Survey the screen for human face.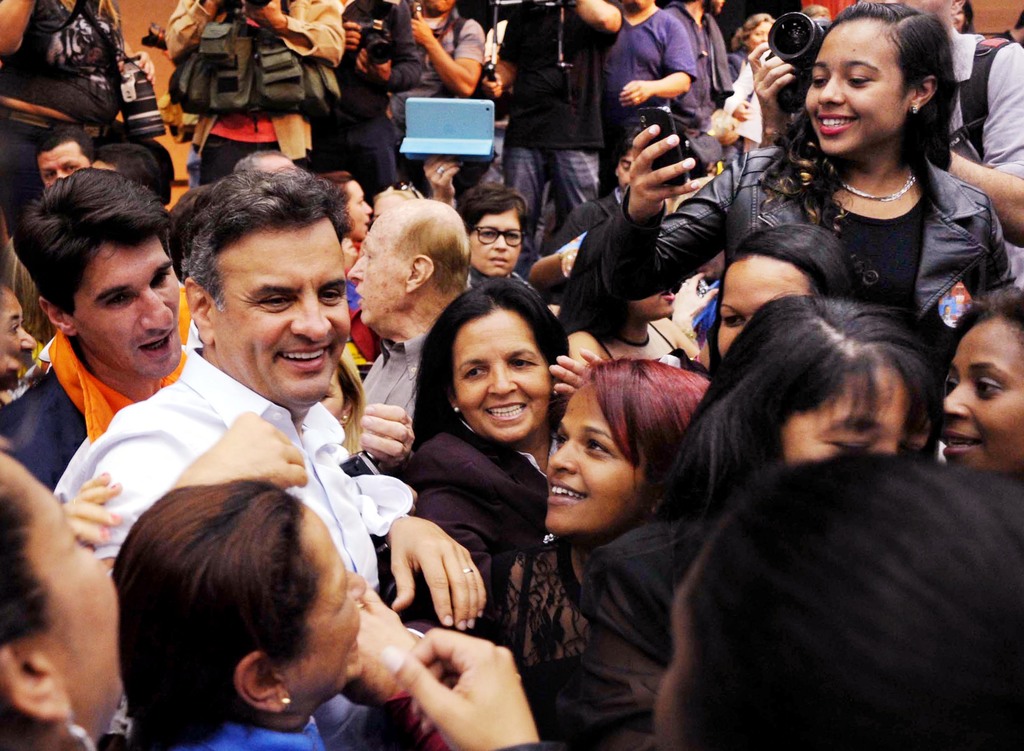
Survey found: [x1=88, y1=244, x2=182, y2=376].
